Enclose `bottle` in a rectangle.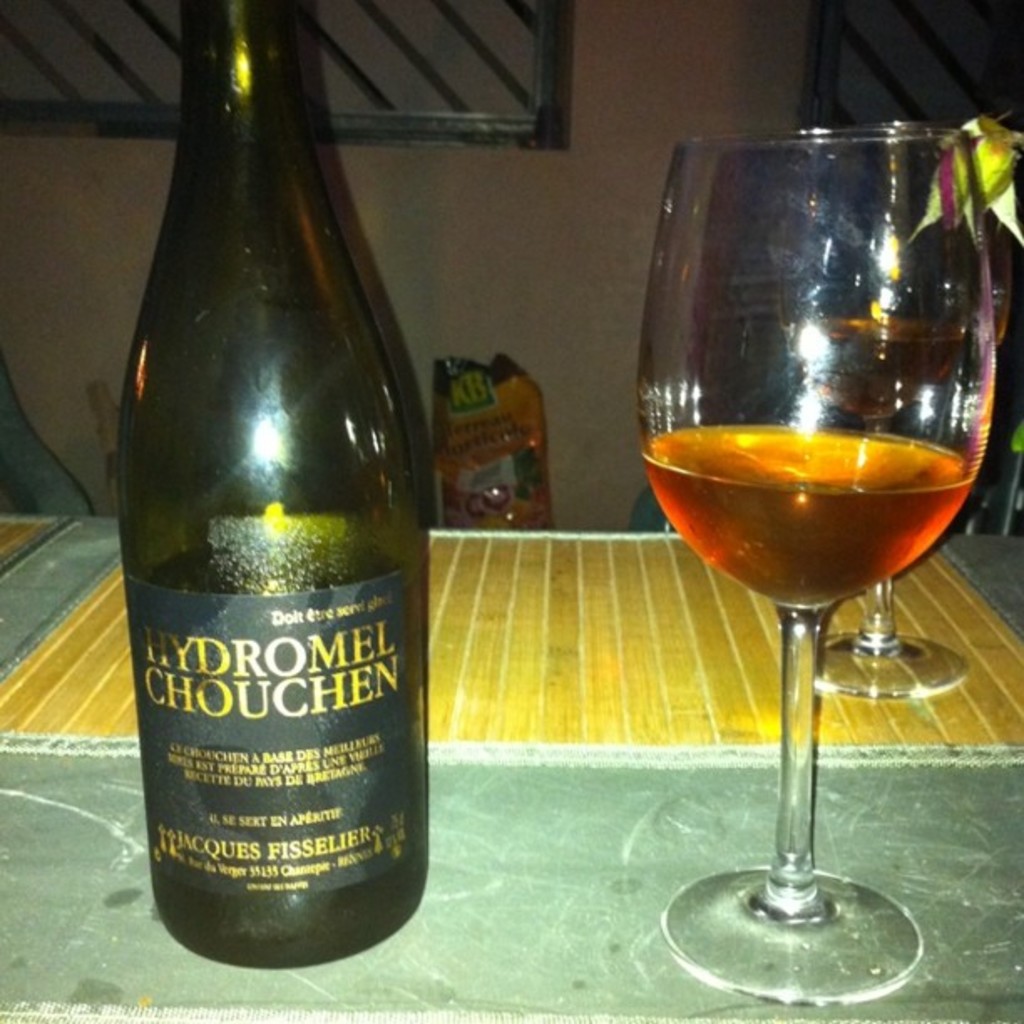
BBox(115, 45, 445, 980).
